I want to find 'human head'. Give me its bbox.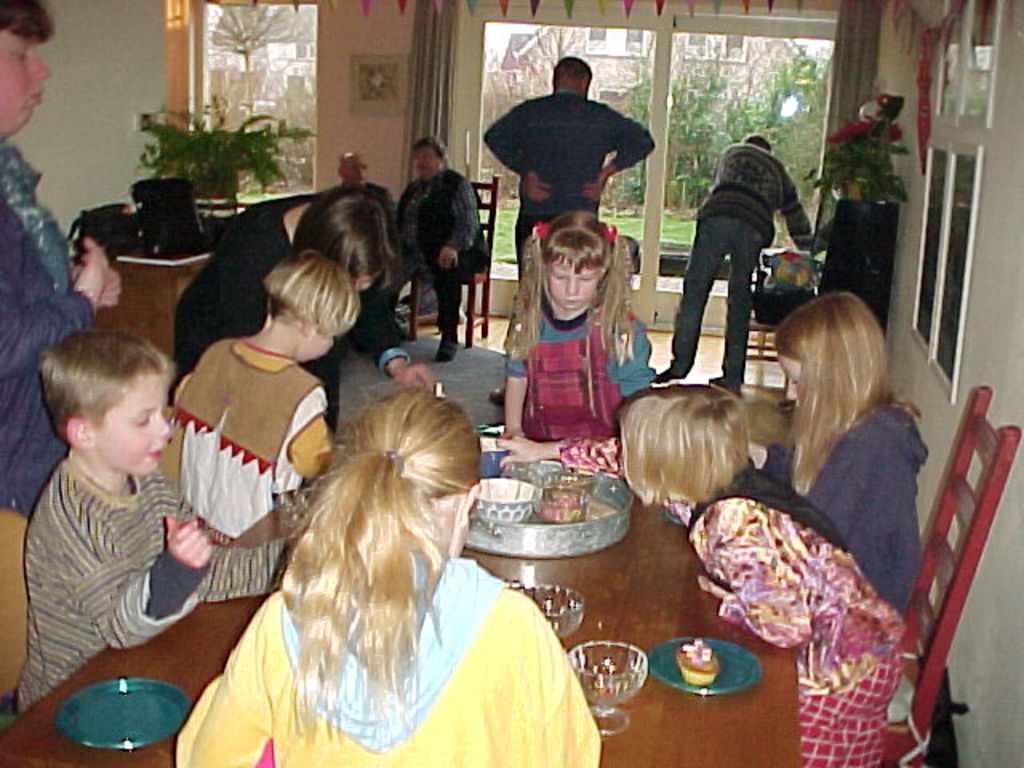
box(338, 384, 486, 550).
